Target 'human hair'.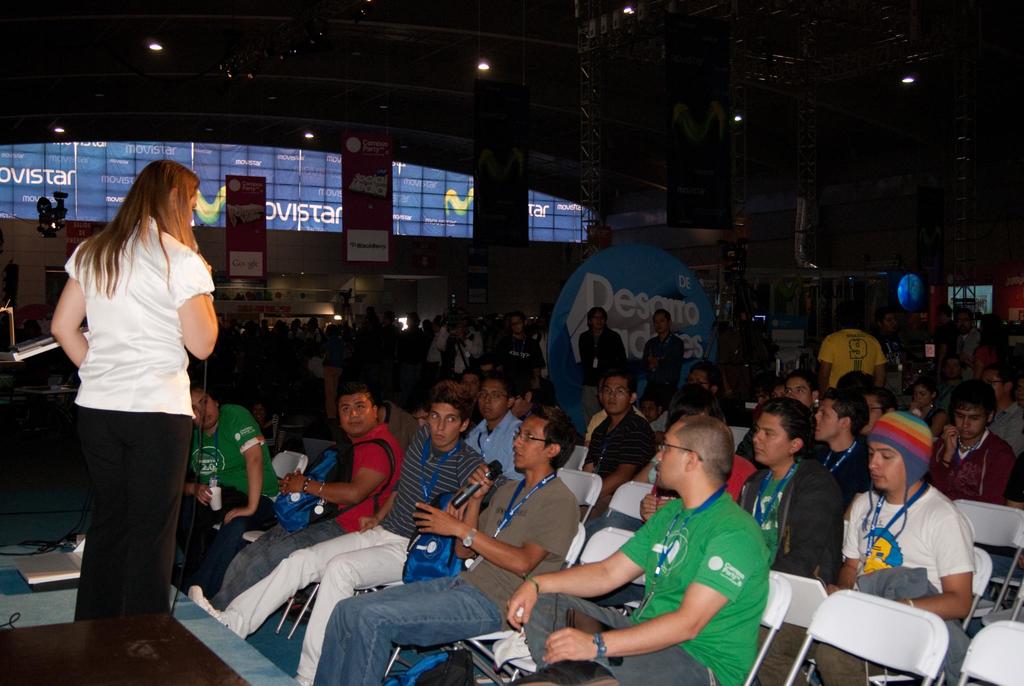
Target region: x1=602, y1=366, x2=640, y2=407.
